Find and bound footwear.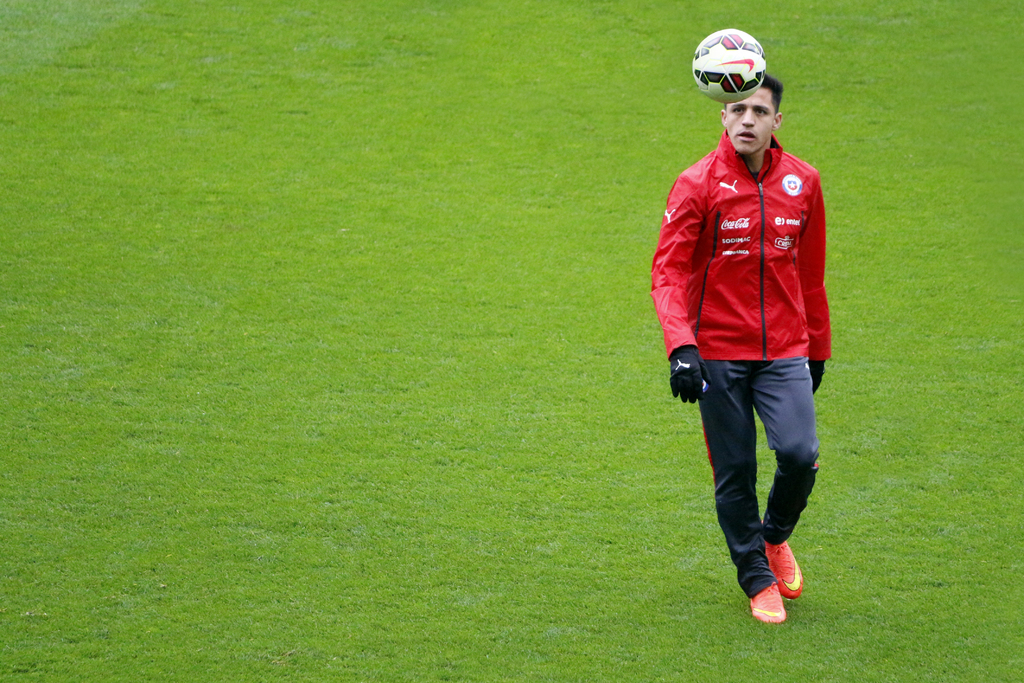
Bound: locate(746, 578, 786, 624).
